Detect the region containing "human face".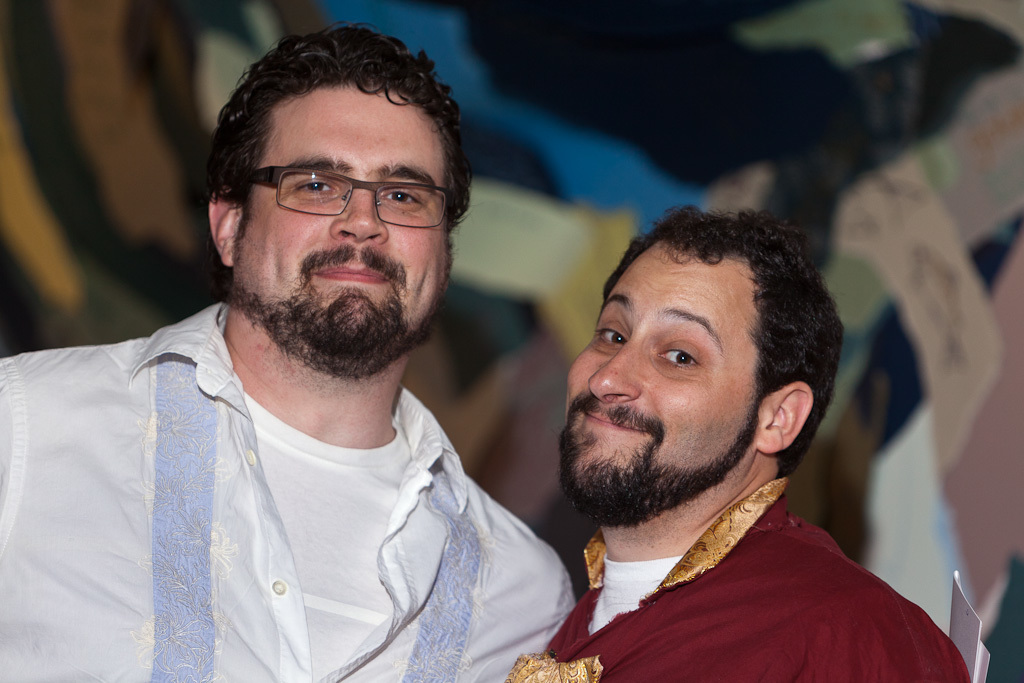
562:239:754:517.
